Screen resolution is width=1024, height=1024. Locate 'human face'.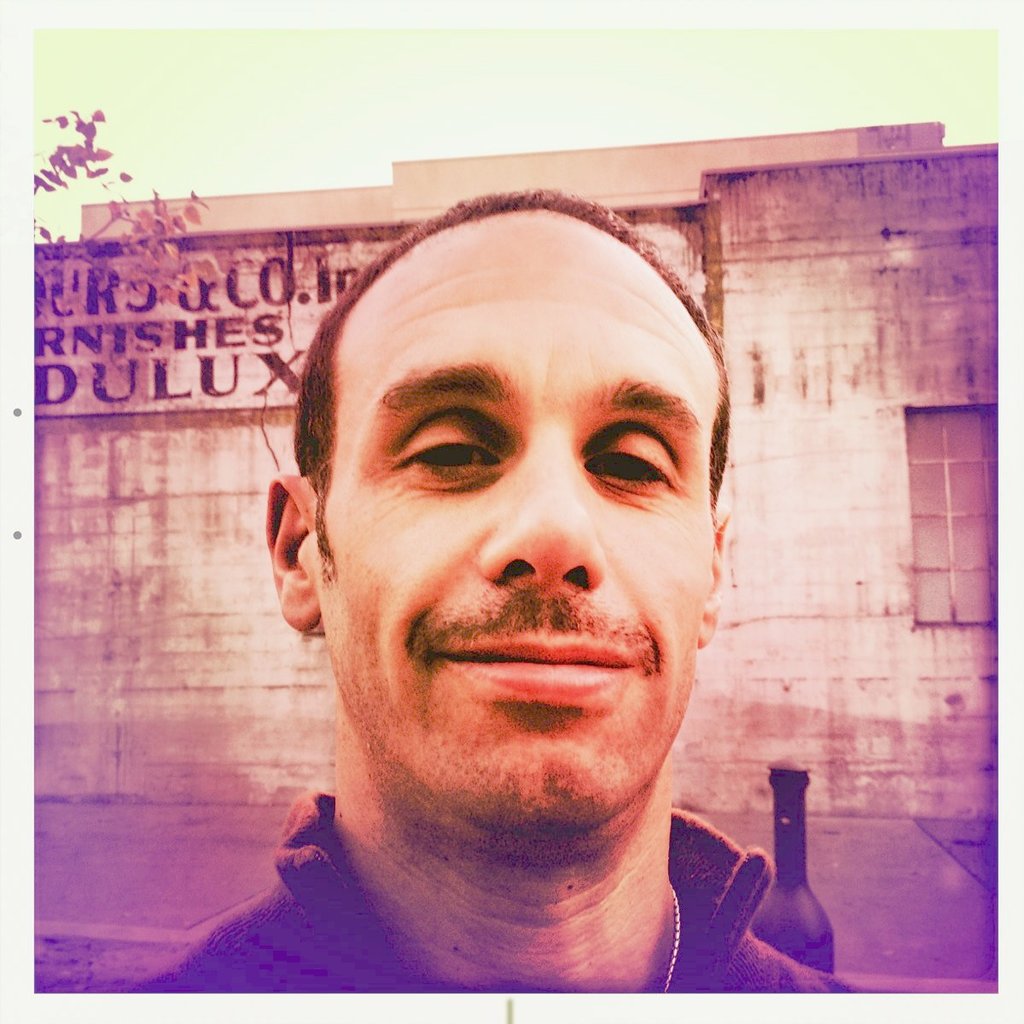
box=[311, 209, 723, 849].
